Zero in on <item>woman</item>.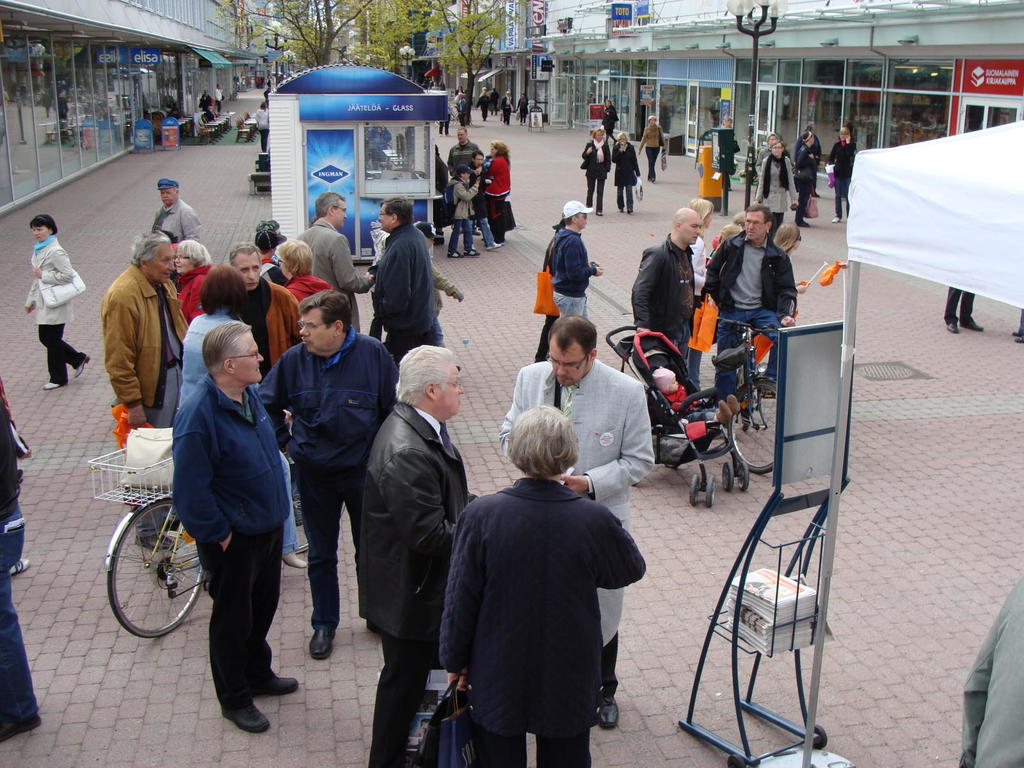
Zeroed in: locate(721, 116, 731, 190).
